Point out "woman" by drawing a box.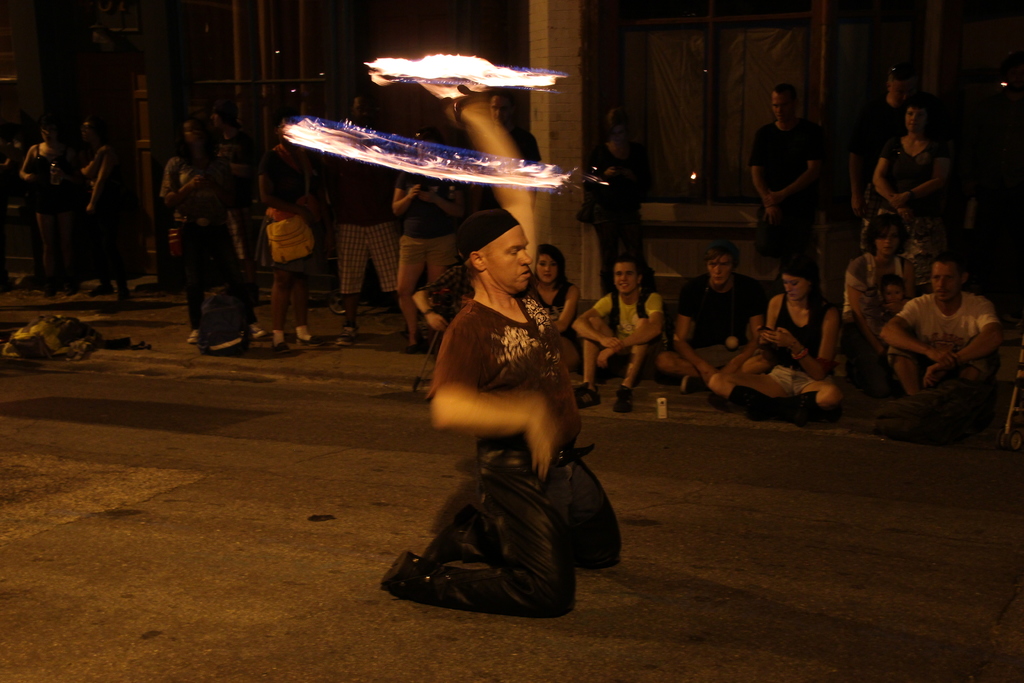
[524, 245, 582, 371].
